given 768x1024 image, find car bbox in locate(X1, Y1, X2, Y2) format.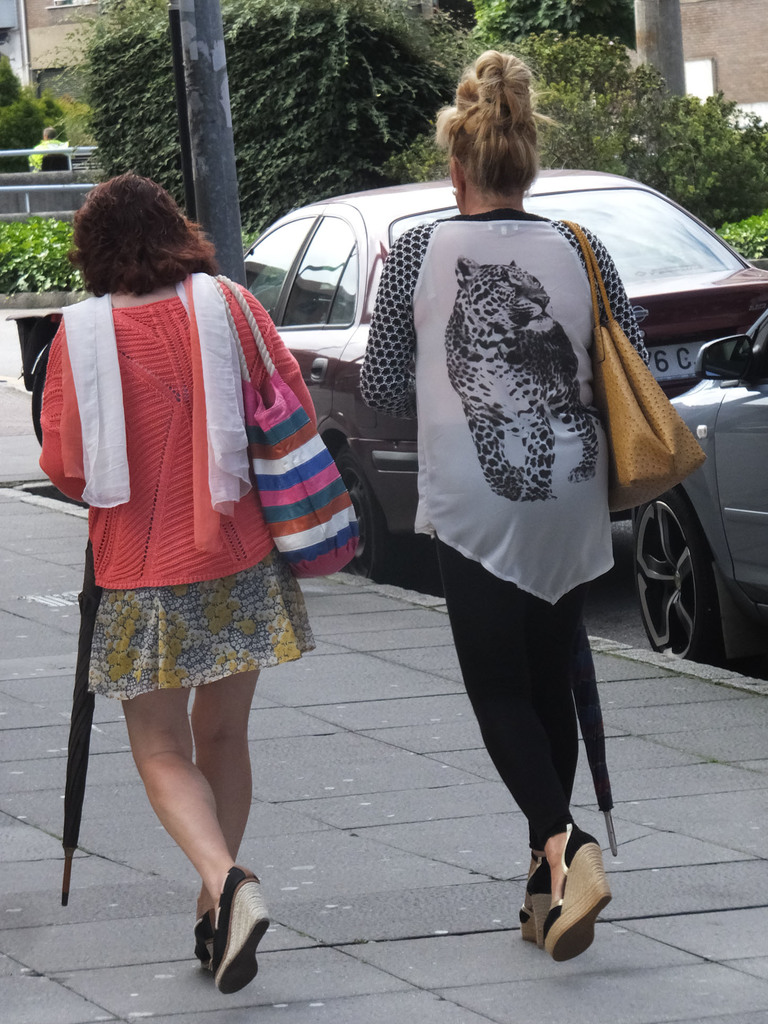
locate(241, 108, 748, 625).
